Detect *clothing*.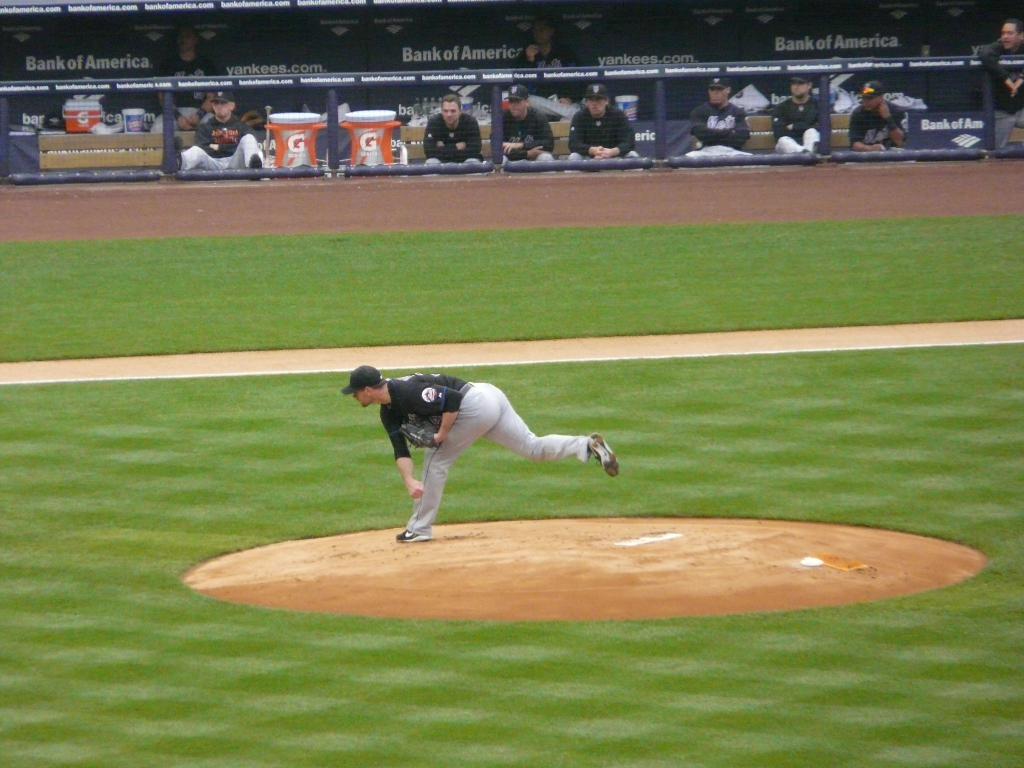
Detected at x1=207 y1=88 x2=236 y2=102.
